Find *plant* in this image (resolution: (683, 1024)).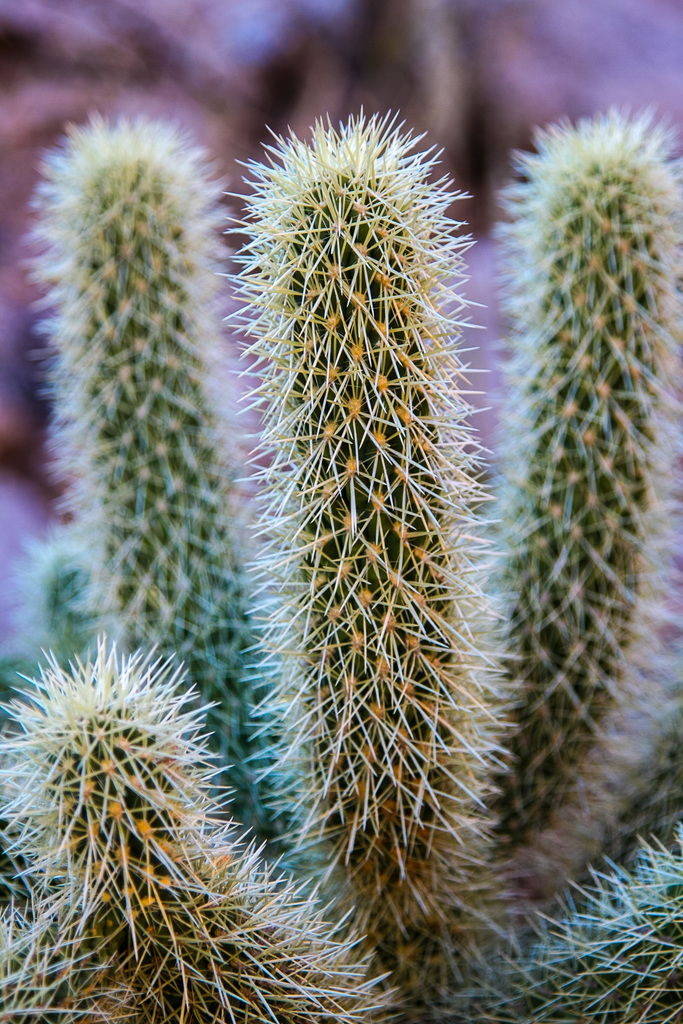
left=10, top=102, right=295, bottom=860.
